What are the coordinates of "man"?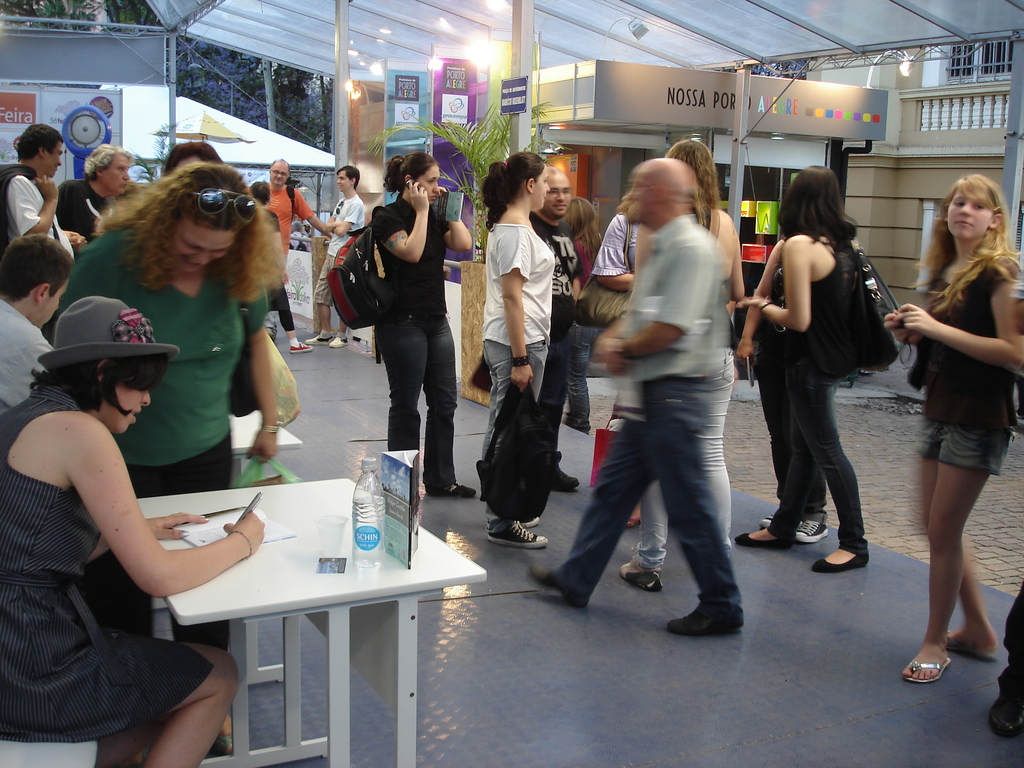
region(559, 134, 772, 628).
